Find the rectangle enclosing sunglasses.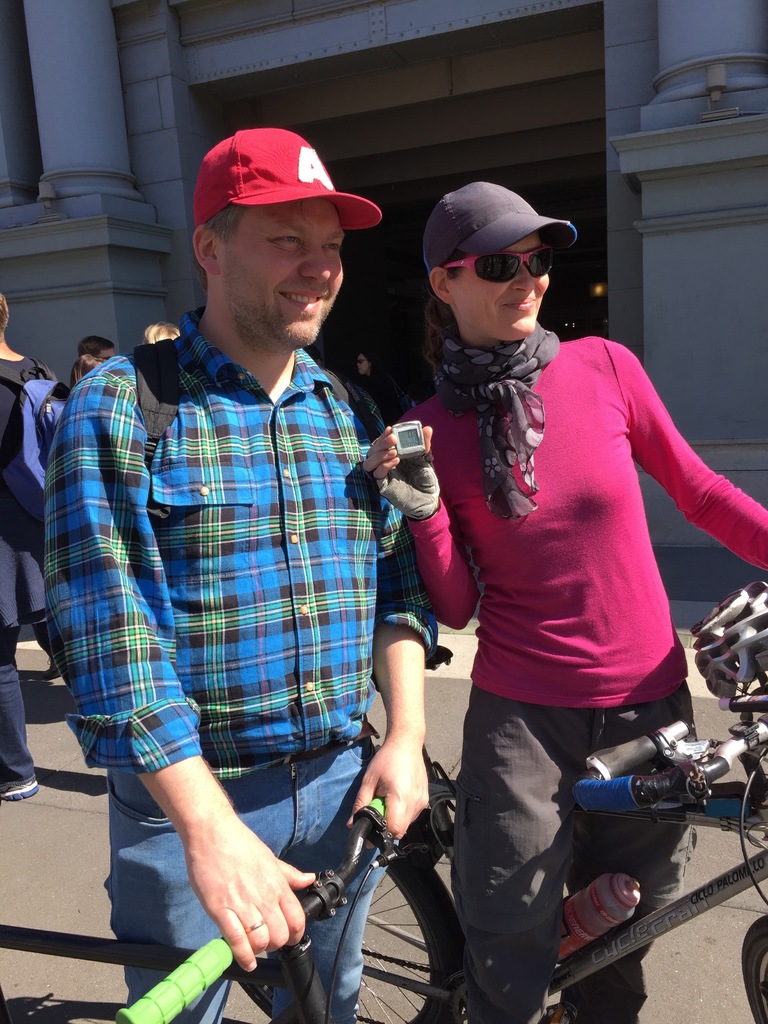
[left=443, top=252, right=555, bottom=285].
